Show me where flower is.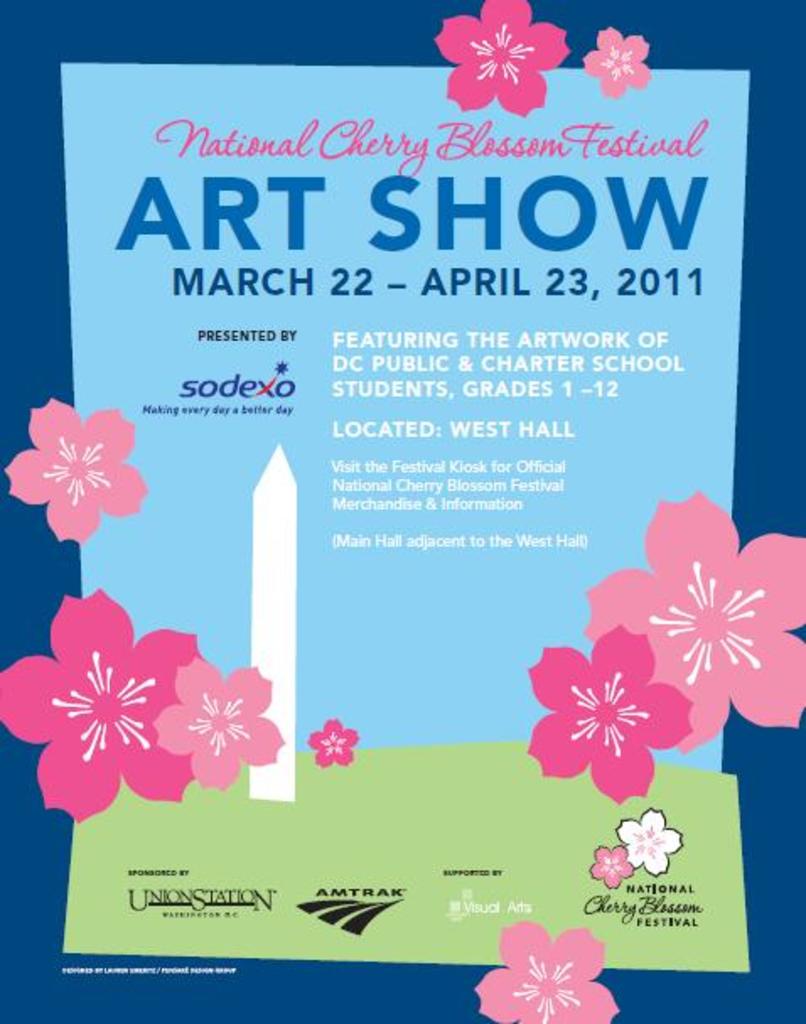
flower is at x1=582, y1=496, x2=804, y2=752.
